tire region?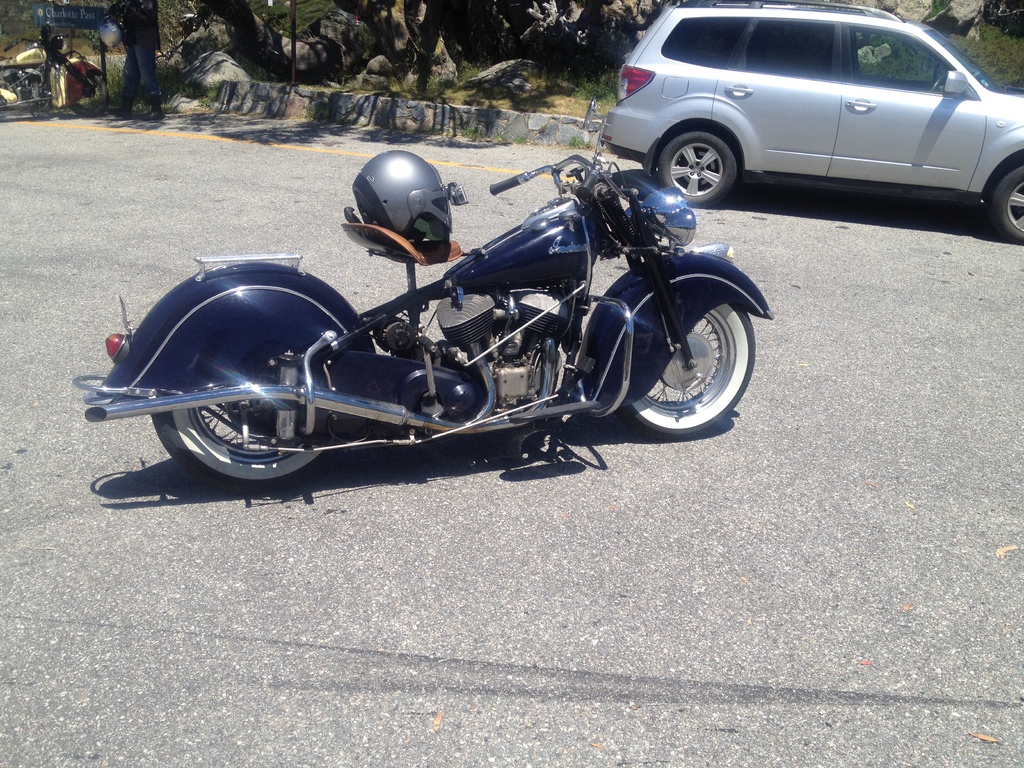
<region>151, 310, 348, 491</region>
